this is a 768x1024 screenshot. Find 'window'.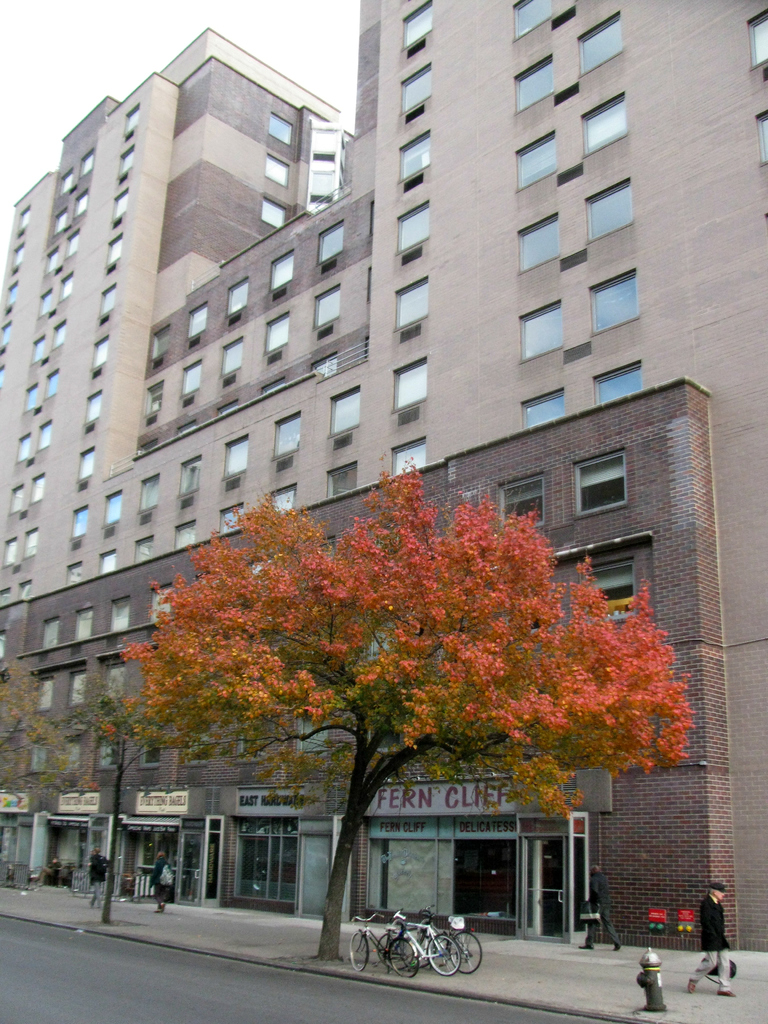
Bounding box: left=516, top=132, right=556, bottom=194.
